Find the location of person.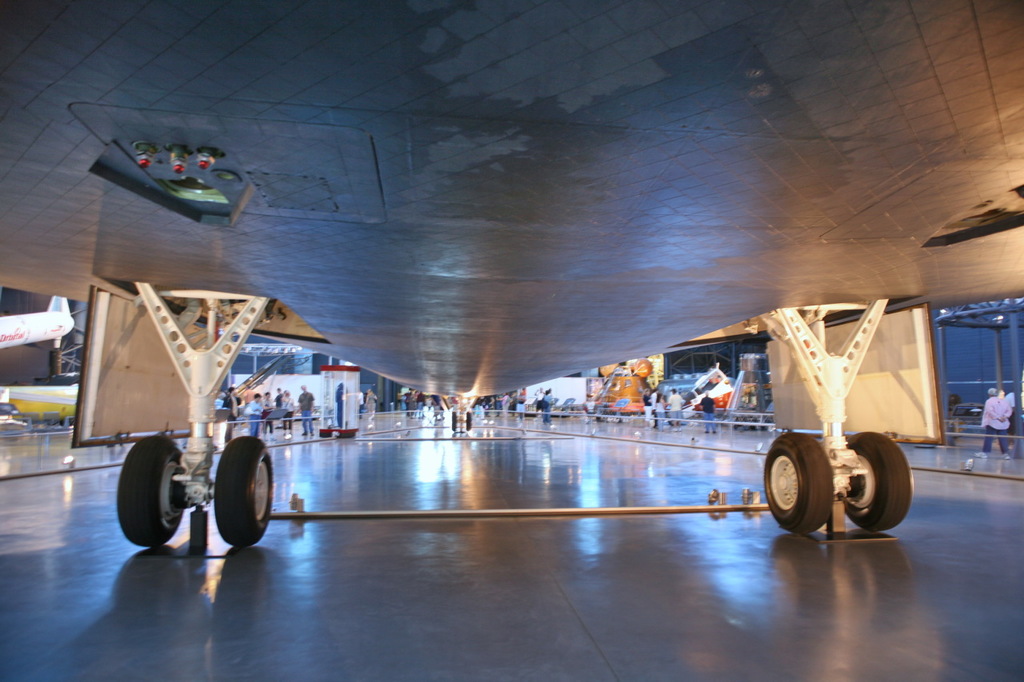
Location: (left=365, top=387, right=377, bottom=420).
